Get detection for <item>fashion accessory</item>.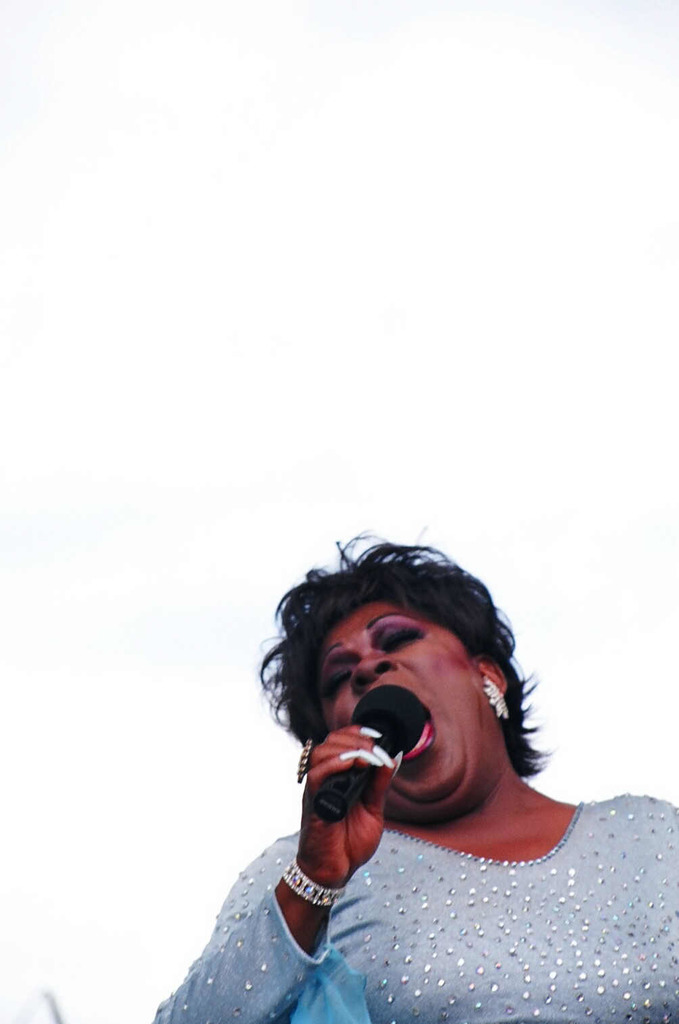
Detection: [296, 735, 310, 785].
